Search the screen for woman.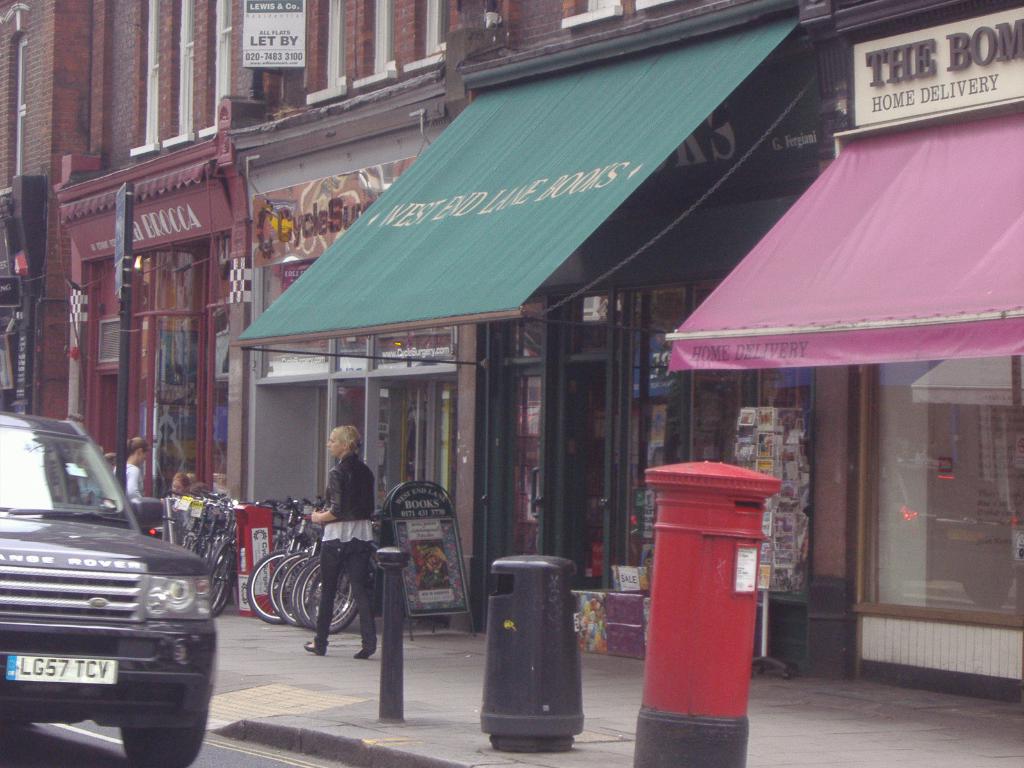
Found at x1=309 y1=426 x2=379 y2=660.
